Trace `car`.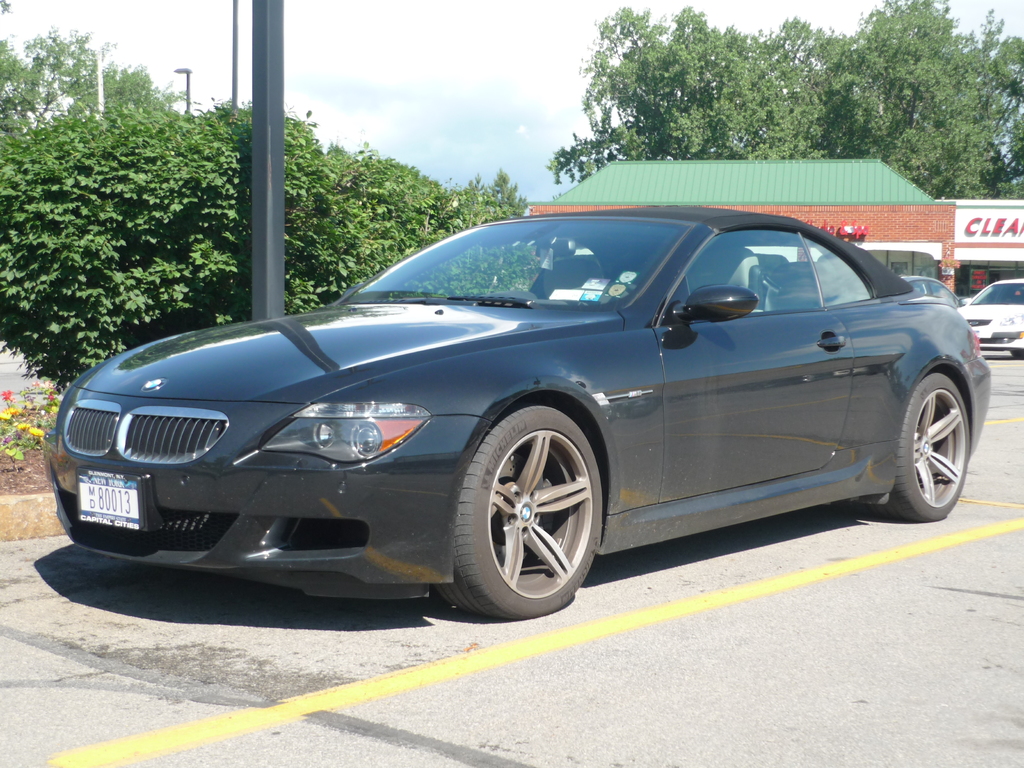
Traced to region(54, 198, 1004, 616).
